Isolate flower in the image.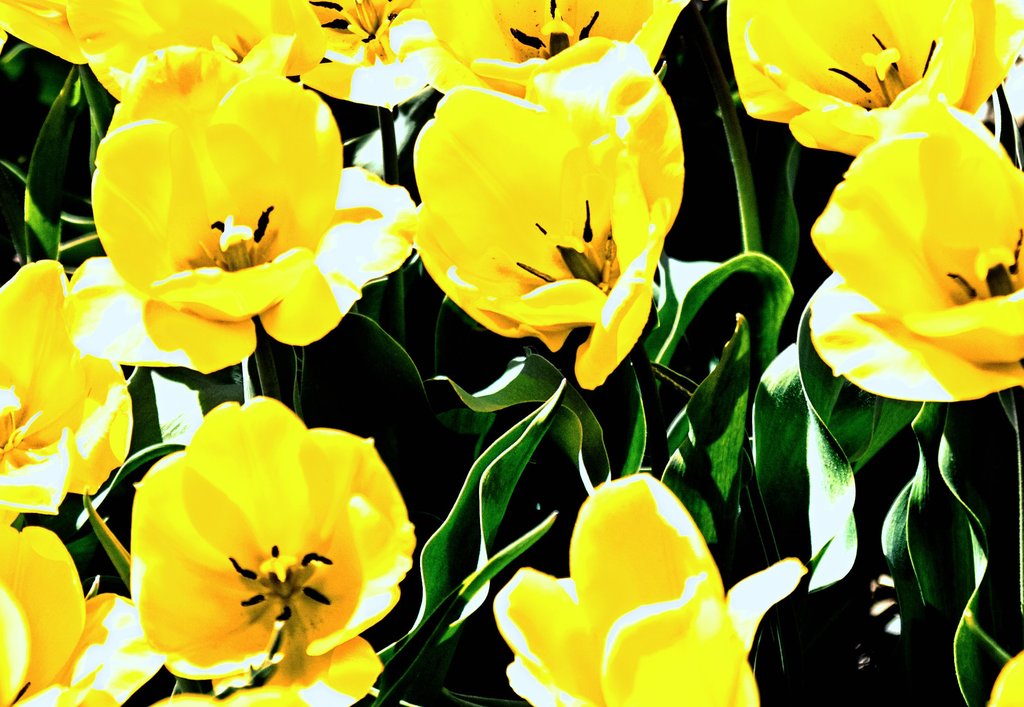
Isolated region: locate(0, 521, 163, 706).
